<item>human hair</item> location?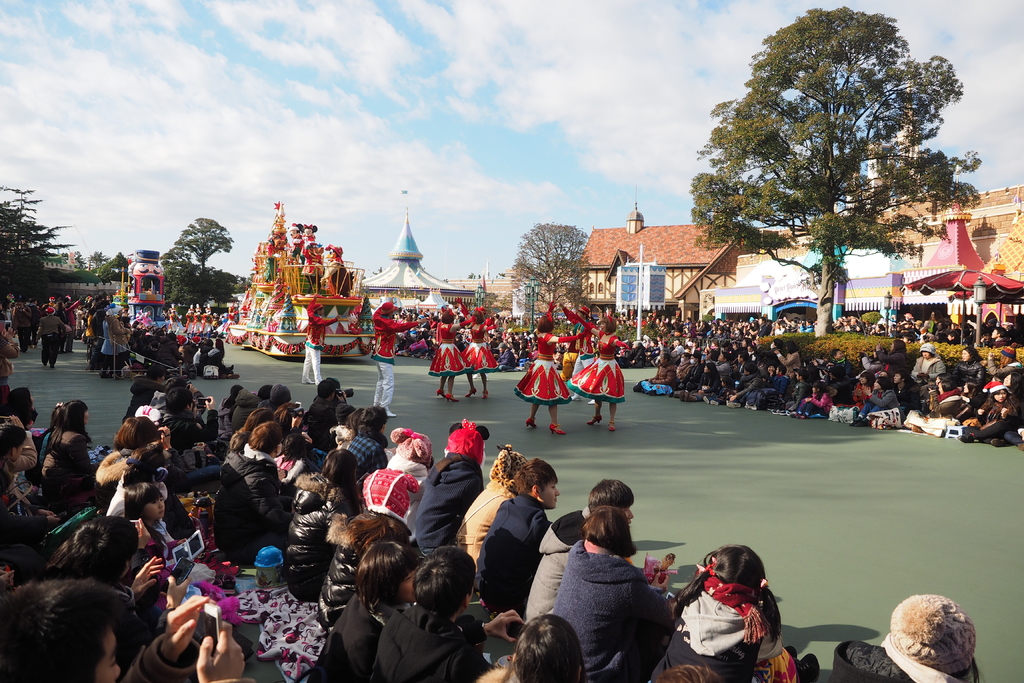
357,406,388,432
